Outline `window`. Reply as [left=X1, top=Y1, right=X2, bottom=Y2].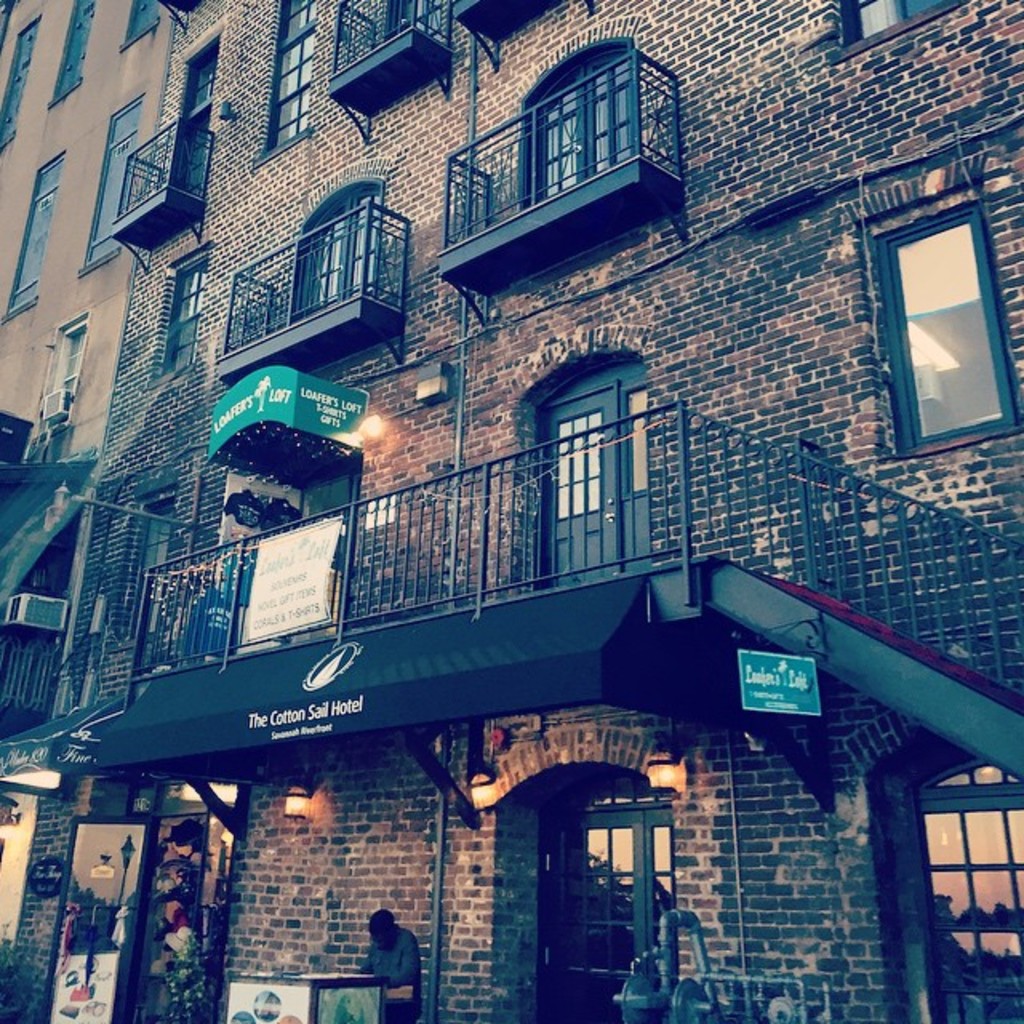
[left=0, top=22, right=30, bottom=139].
